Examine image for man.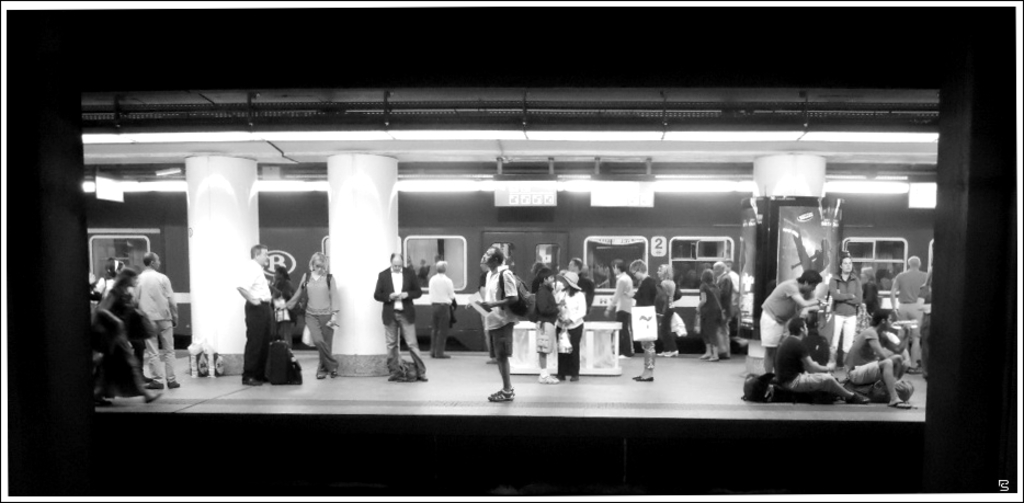
Examination result: 888 254 929 359.
